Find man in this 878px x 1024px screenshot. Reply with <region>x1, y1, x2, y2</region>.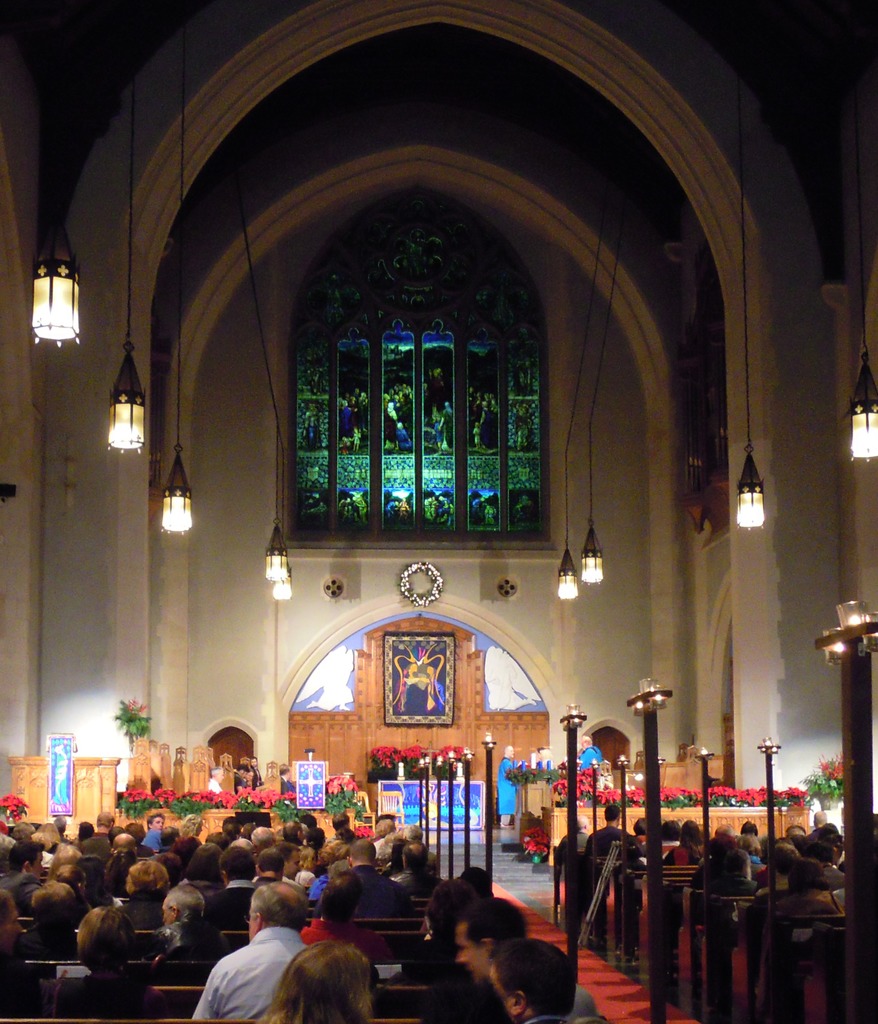
<region>250, 824, 278, 848</region>.
